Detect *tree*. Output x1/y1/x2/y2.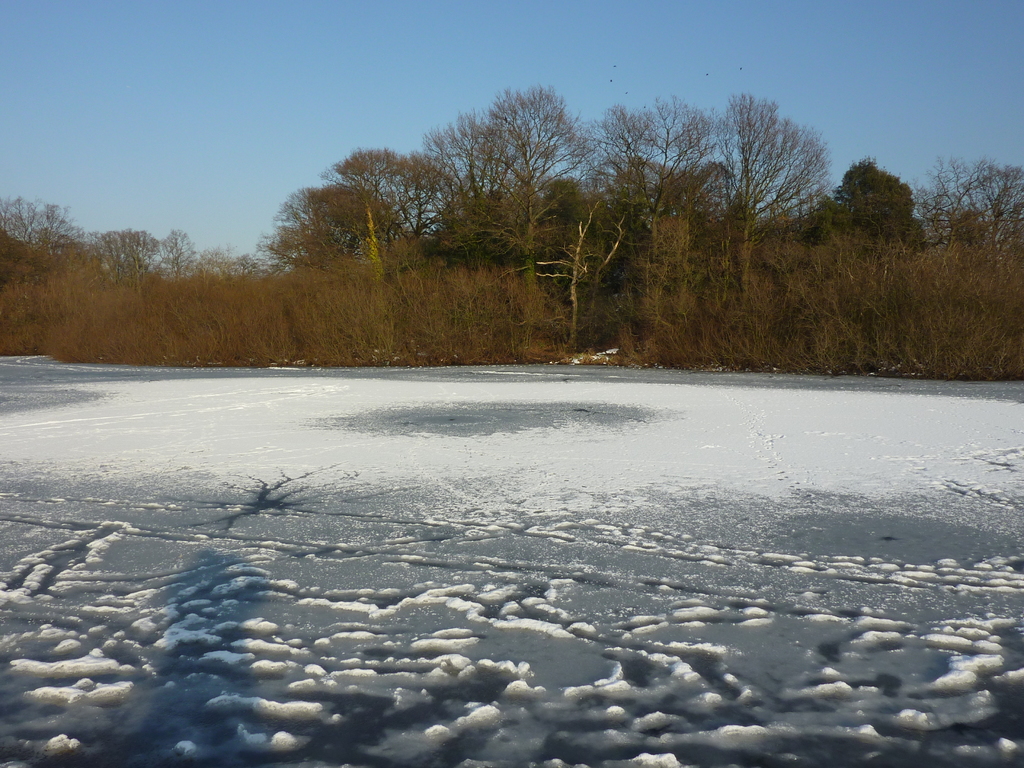
258/179/408/318.
